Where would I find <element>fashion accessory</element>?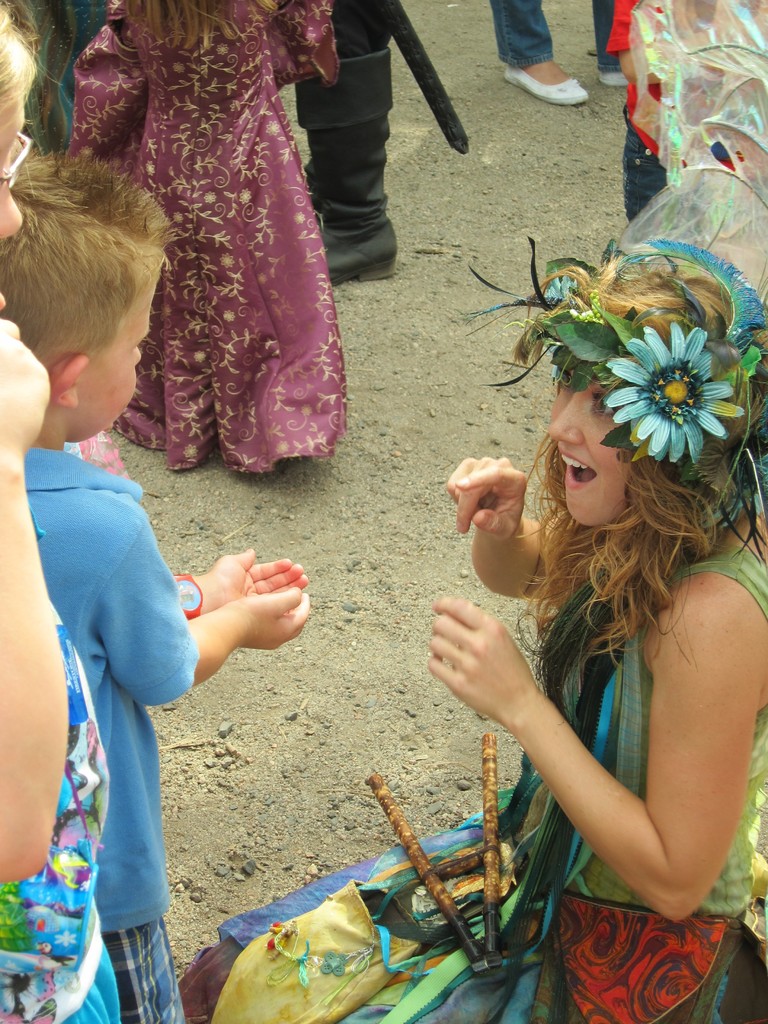
At rect(171, 568, 204, 623).
